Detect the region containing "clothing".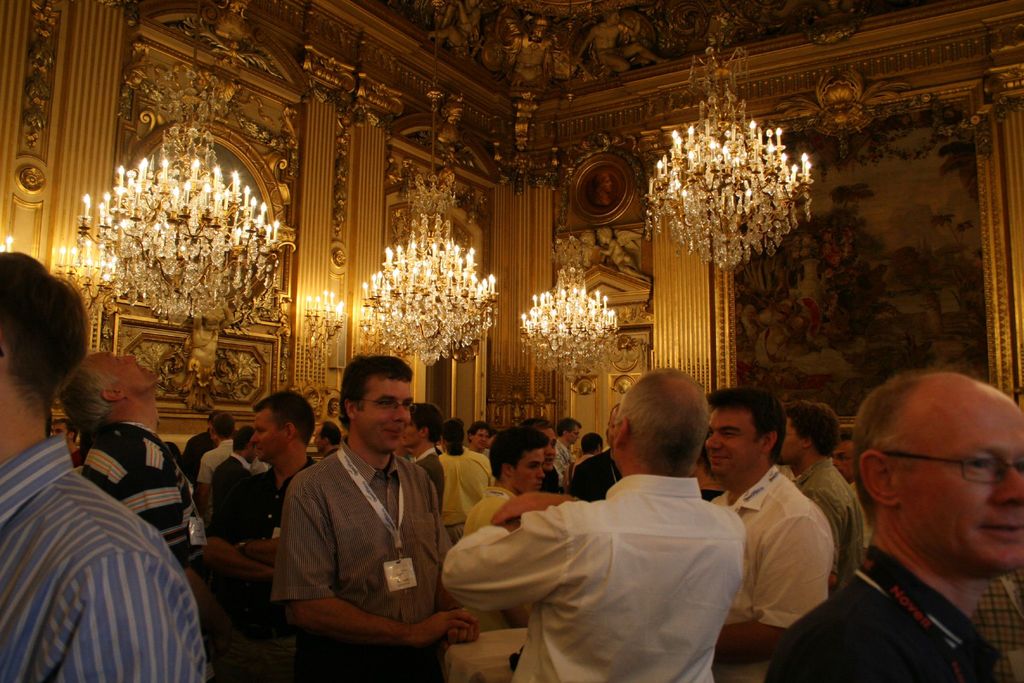
(left=181, top=429, right=211, bottom=478).
